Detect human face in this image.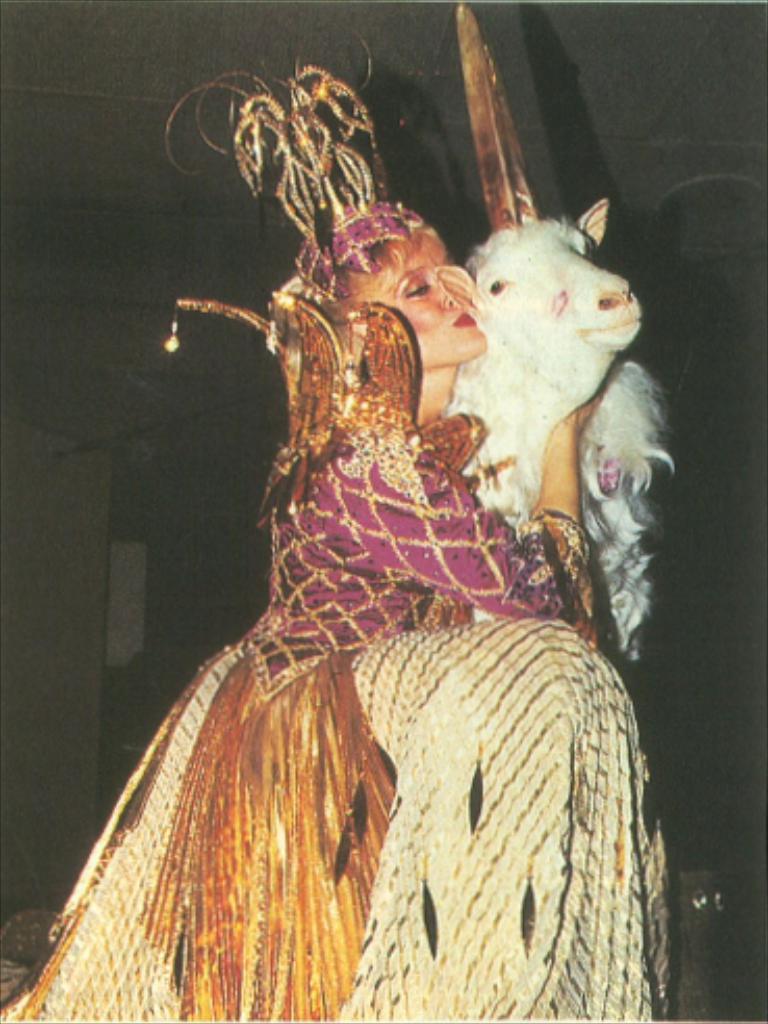
Detection: [left=354, top=246, right=493, bottom=379].
